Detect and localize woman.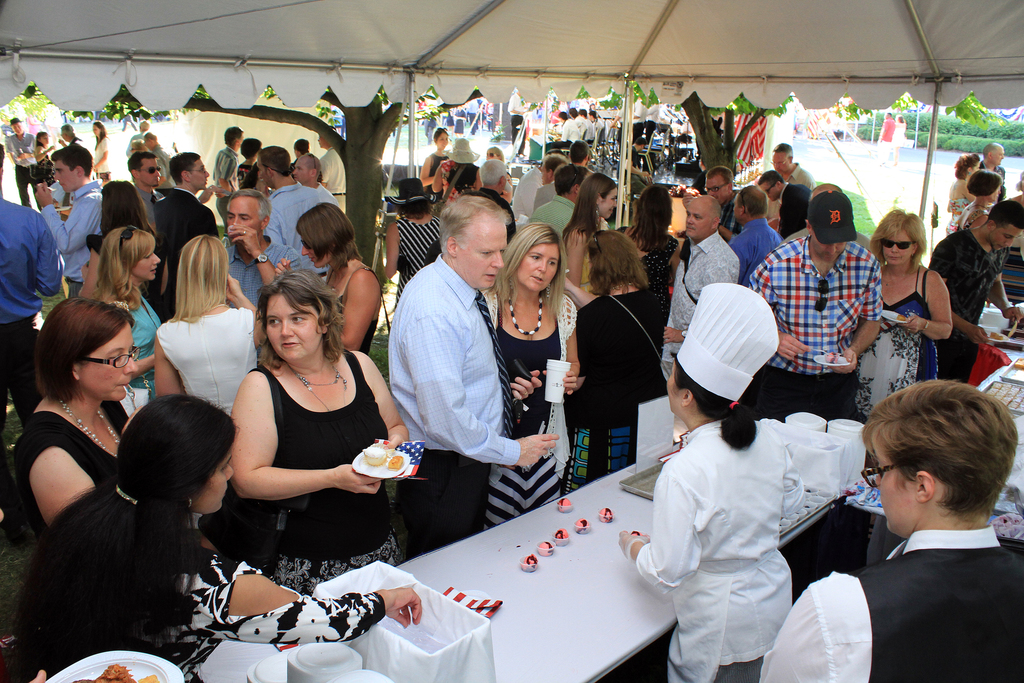
Localized at [x1=380, y1=182, x2=450, y2=304].
